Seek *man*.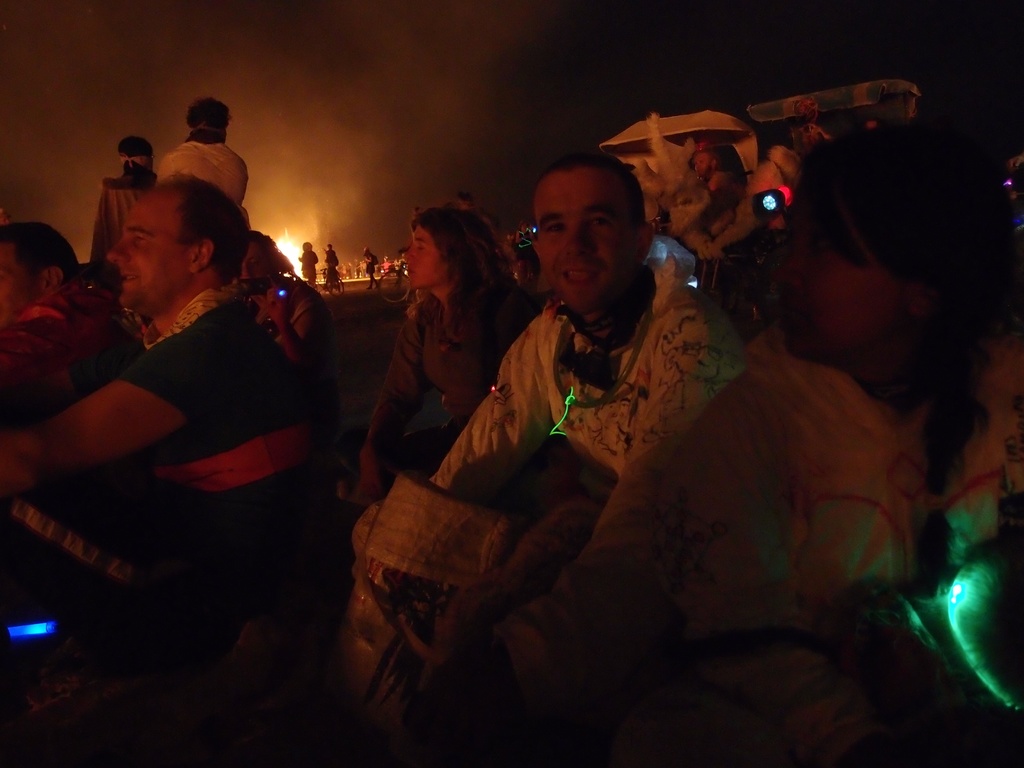
Rect(0, 173, 348, 767).
